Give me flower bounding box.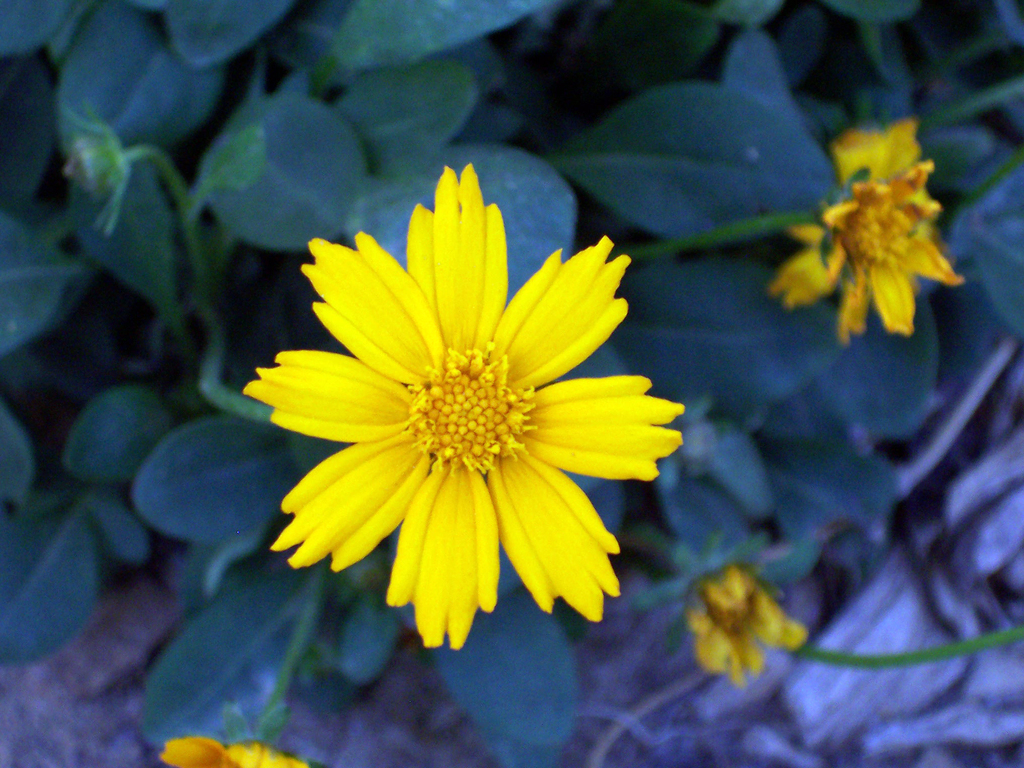
<region>156, 735, 312, 767</region>.
